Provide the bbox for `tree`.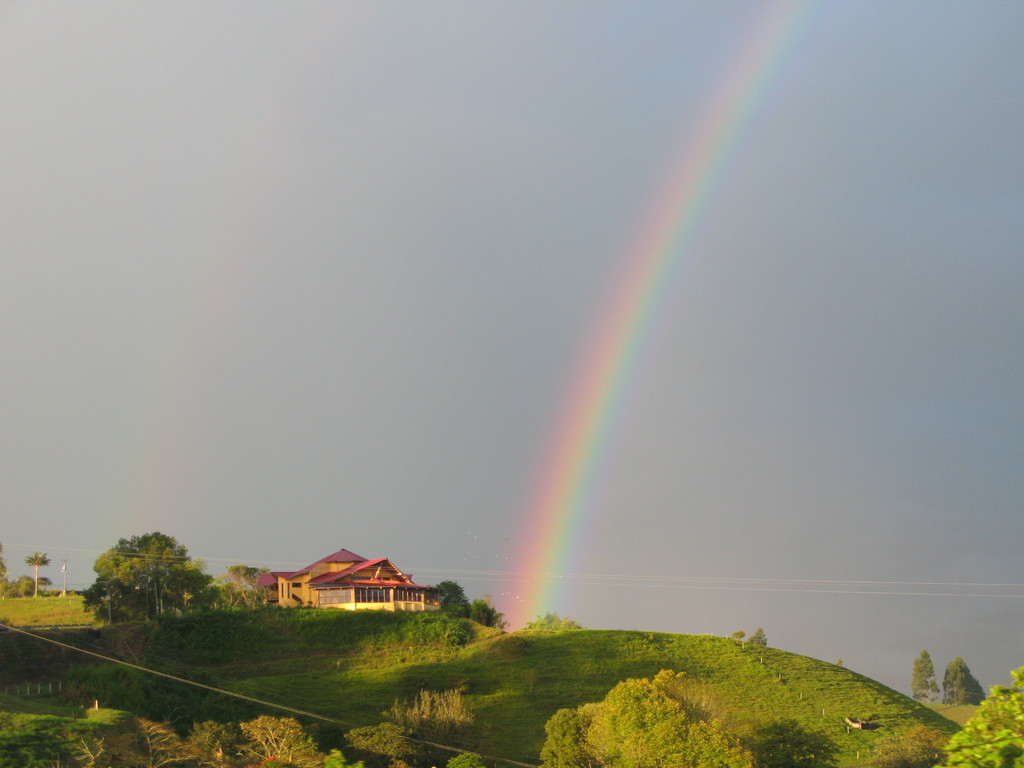
bbox=[223, 716, 350, 767].
